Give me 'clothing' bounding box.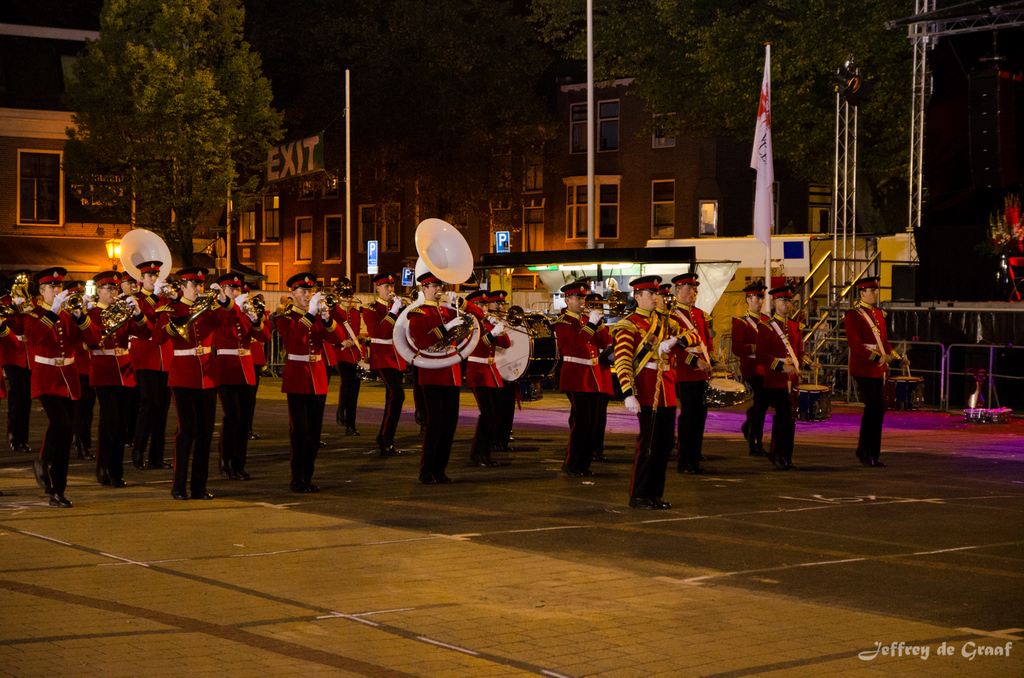
x1=275, y1=306, x2=345, y2=484.
